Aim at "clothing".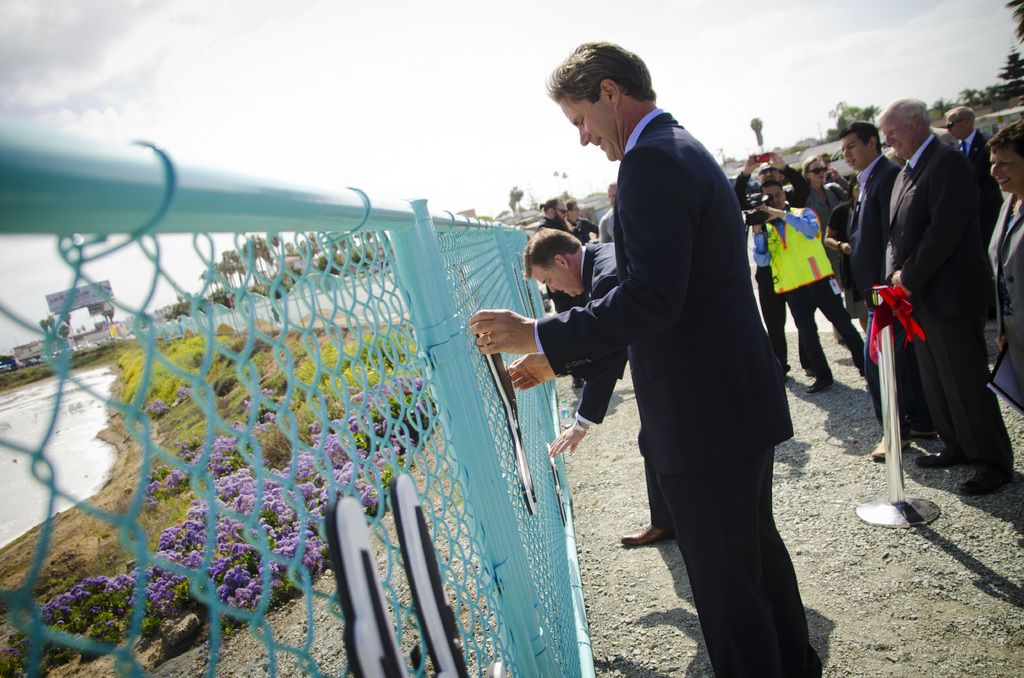
Aimed at <box>830,146,890,312</box>.
